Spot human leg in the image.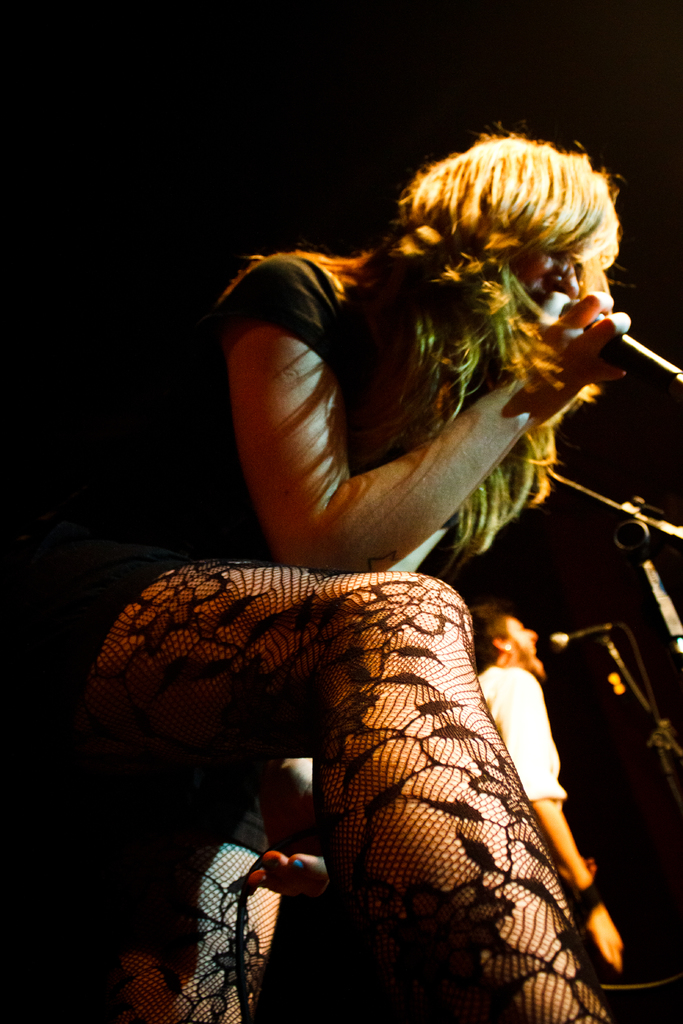
human leg found at locate(0, 538, 614, 1023).
